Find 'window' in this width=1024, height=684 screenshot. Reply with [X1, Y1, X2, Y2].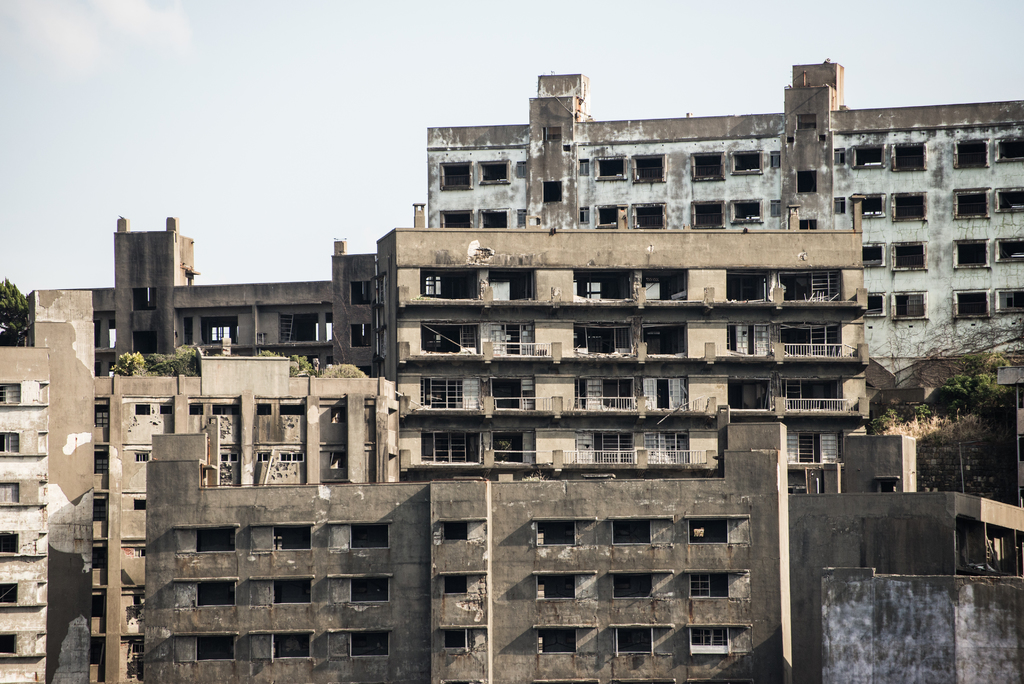
[614, 623, 657, 651].
